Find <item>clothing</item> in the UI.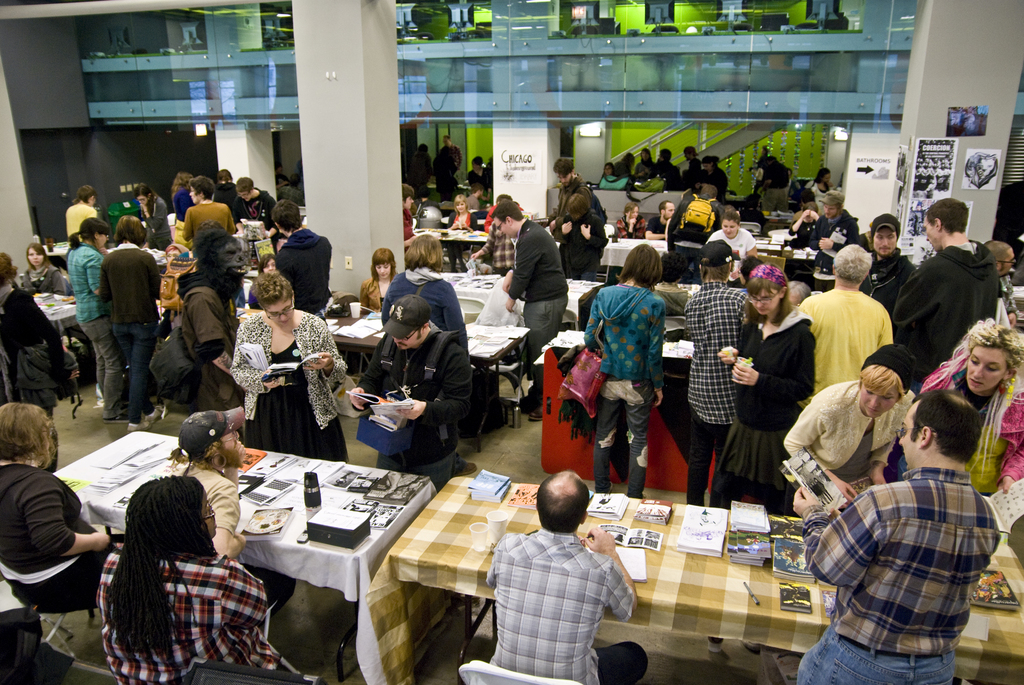
UI element at box(802, 187, 842, 205).
